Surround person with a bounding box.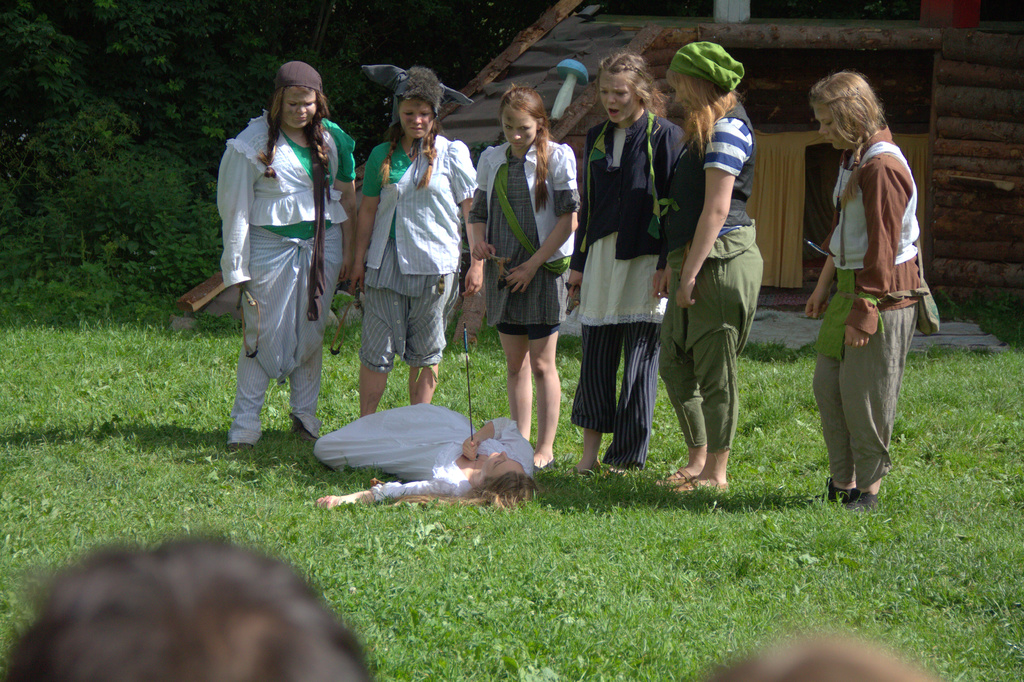
<region>559, 53, 695, 485</region>.
